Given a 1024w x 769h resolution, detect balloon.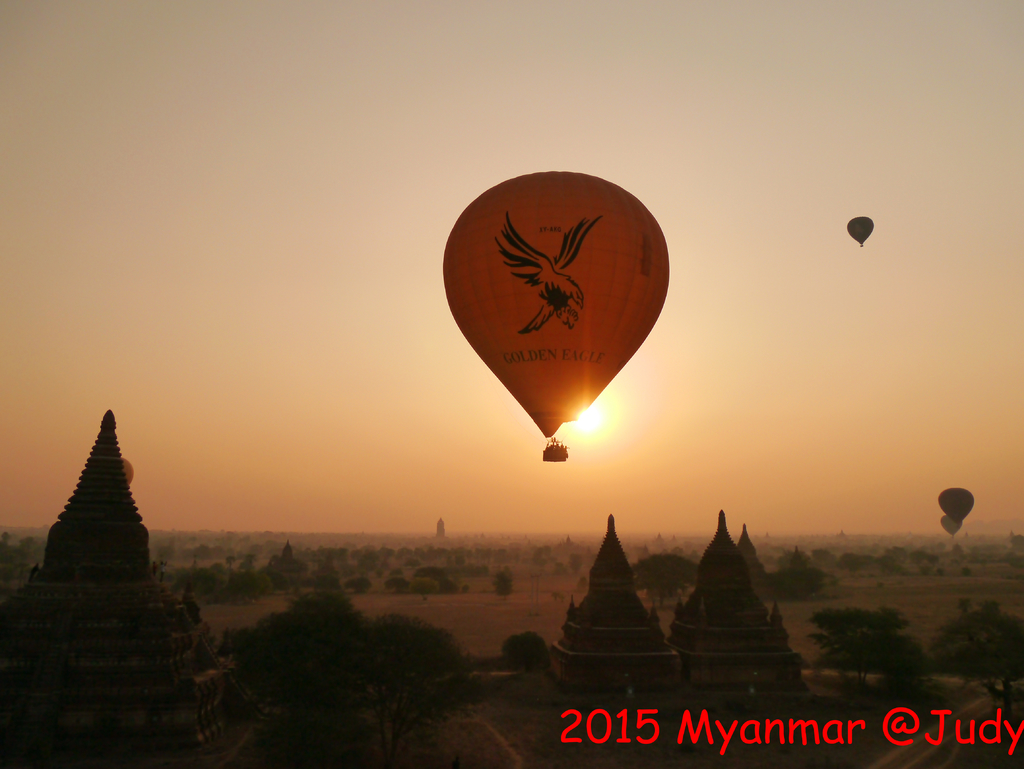
[x1=939, y1=489, x2=975, y2=519].
